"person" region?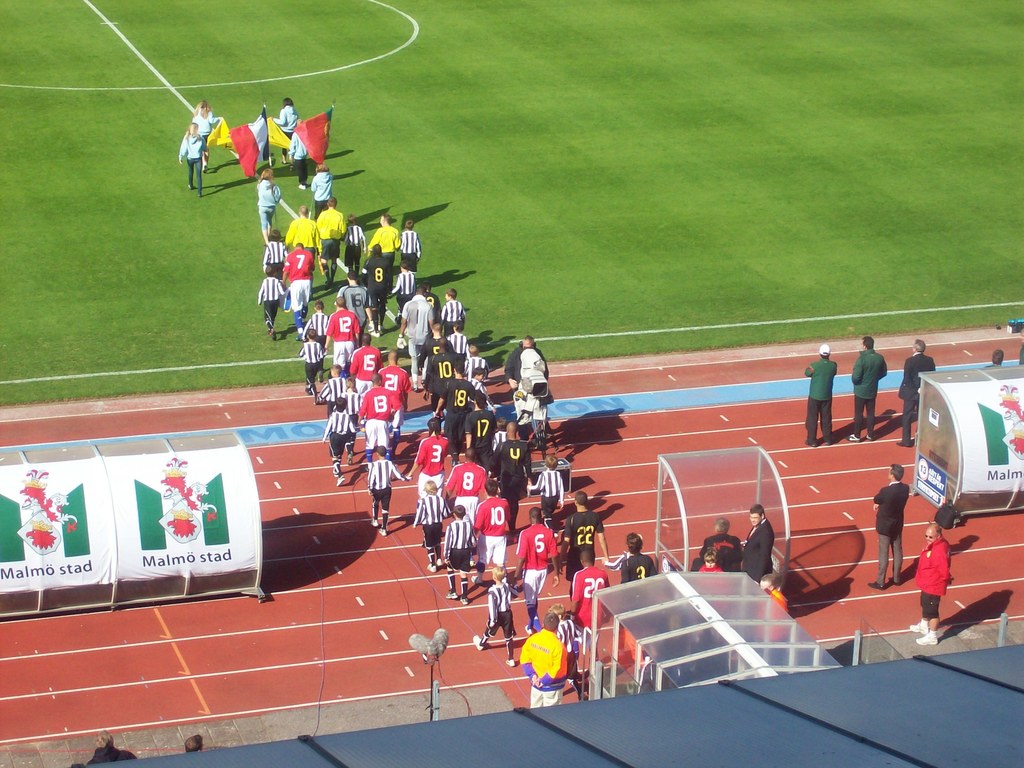
285 202 320 276
